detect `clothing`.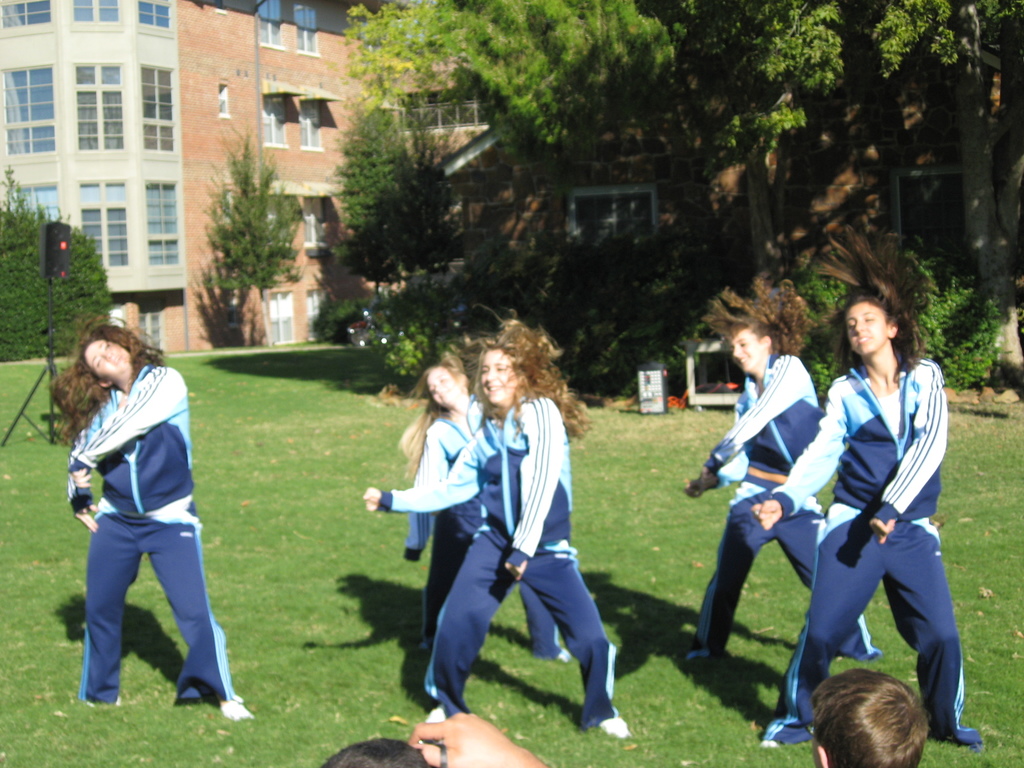
Detected at bbox(691, 352, 879, 657).
